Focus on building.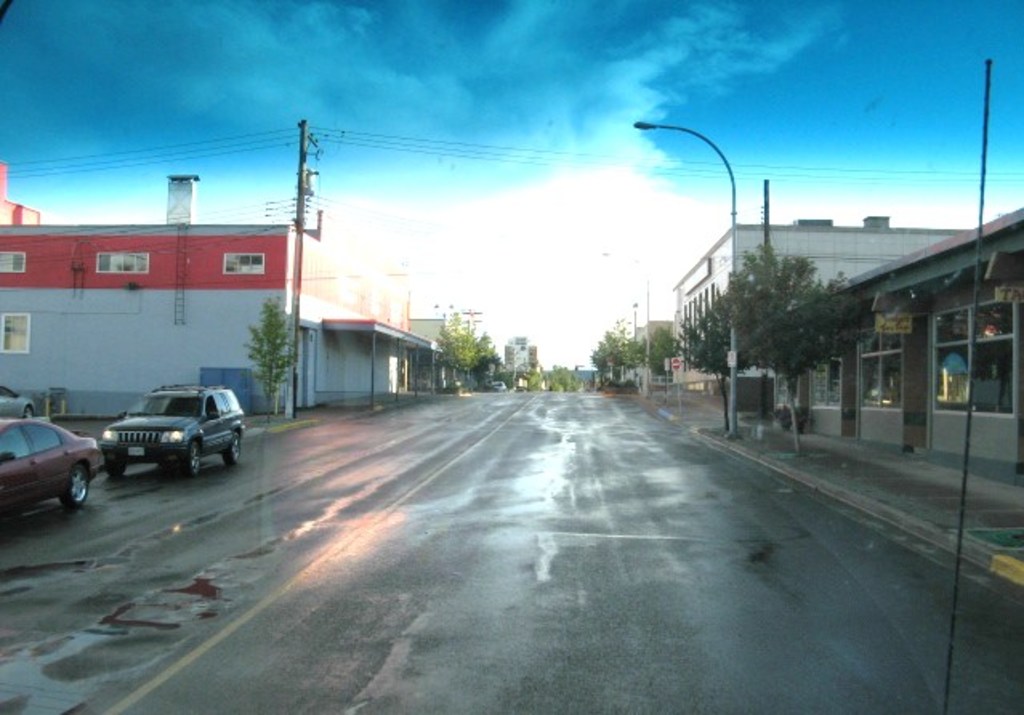
Focused at detection(0, 160, 46, 223).
